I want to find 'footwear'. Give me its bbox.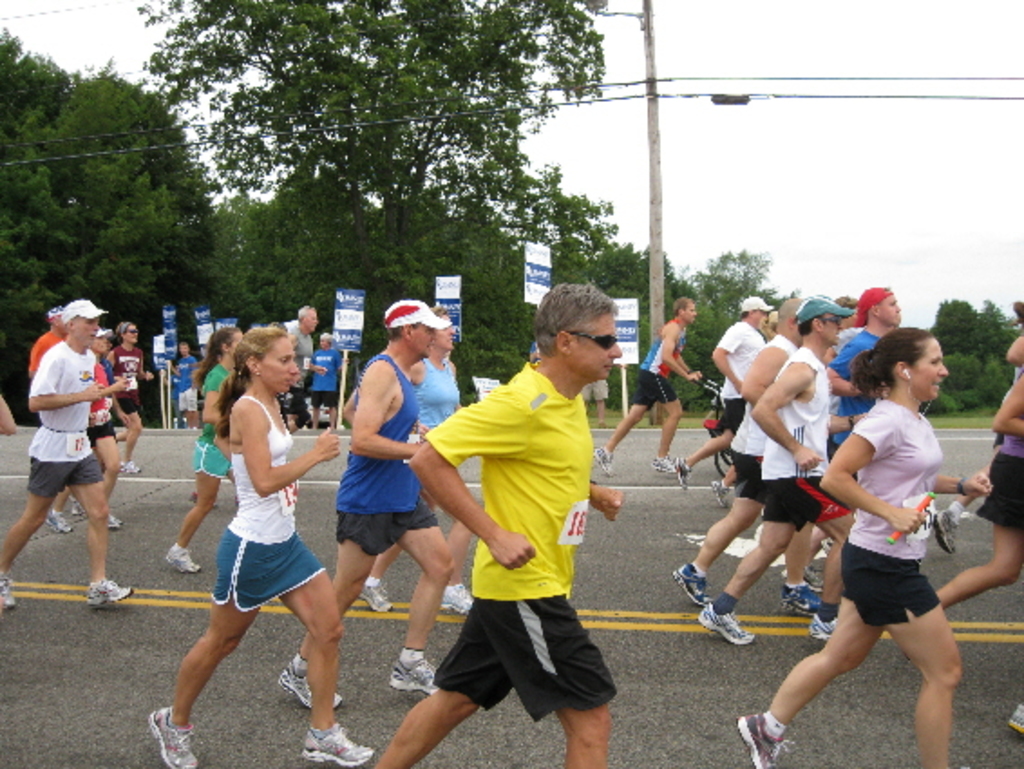
Rect(440, 581, 474, 615).
